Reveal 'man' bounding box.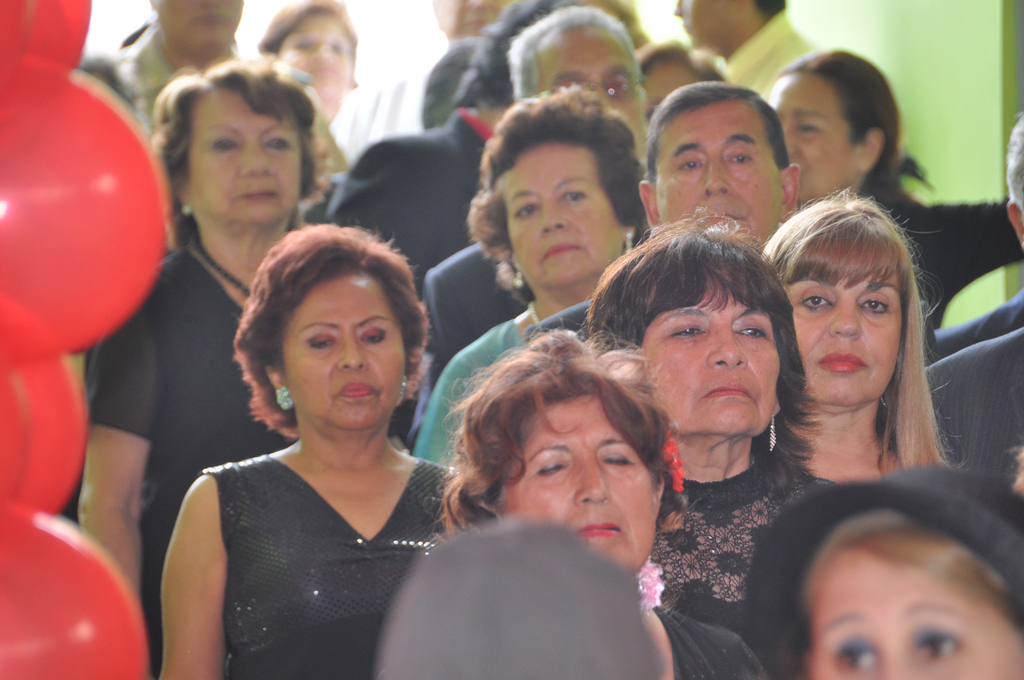
Revealed: bbox(414, 0, 651, 380).
